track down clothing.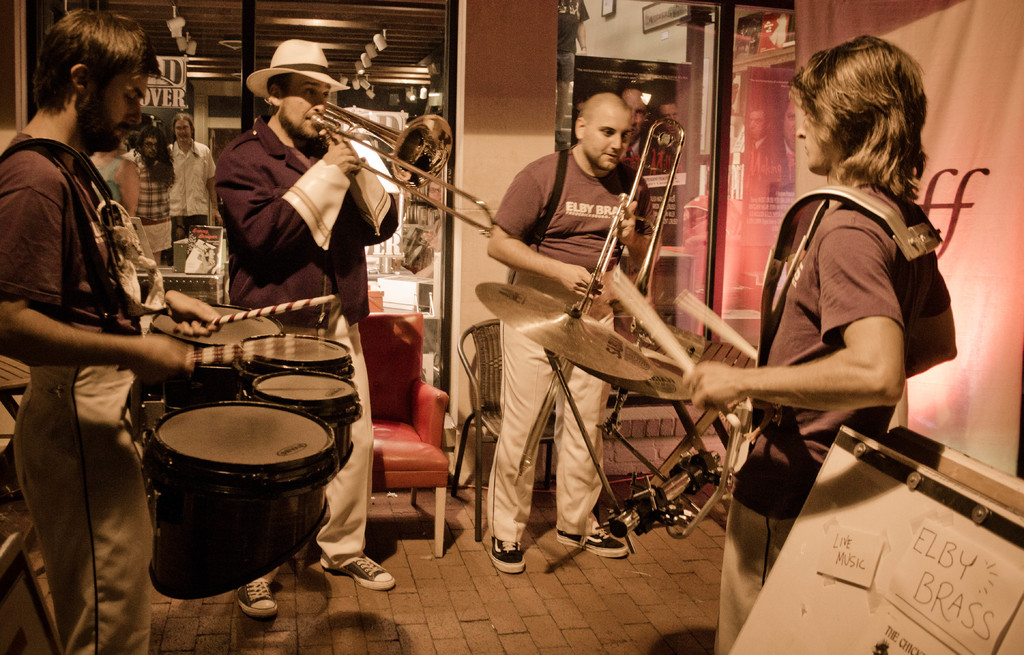
Tracked to <bbox>164, 136, 223, 237</bbox>.
